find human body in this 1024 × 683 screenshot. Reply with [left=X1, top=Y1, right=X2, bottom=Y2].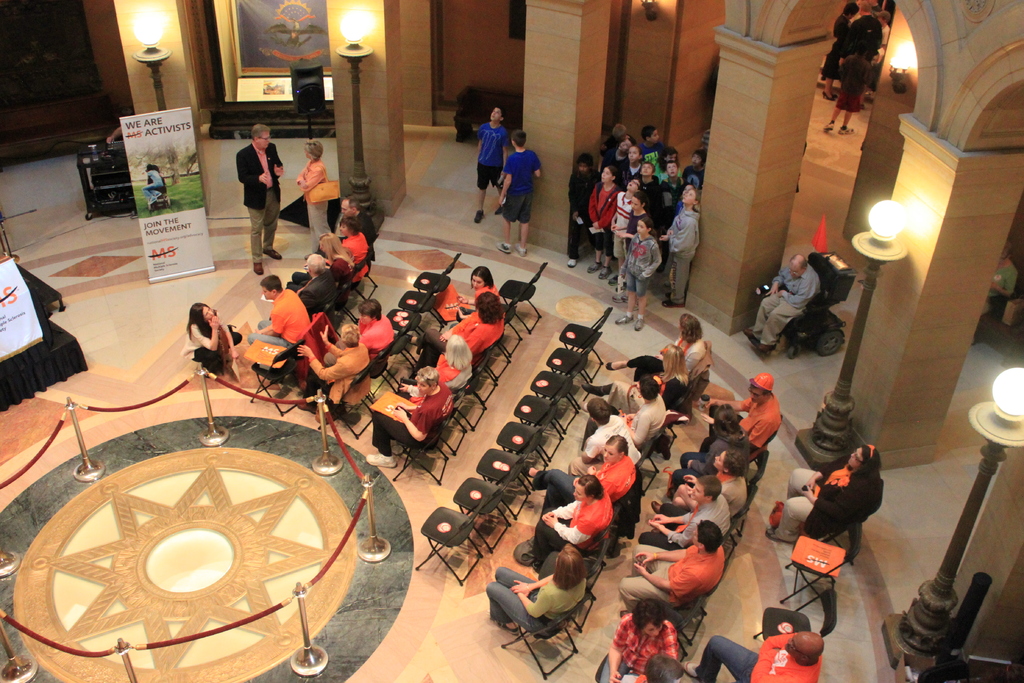
[left=187, top=297, right=233, bottom=381].
